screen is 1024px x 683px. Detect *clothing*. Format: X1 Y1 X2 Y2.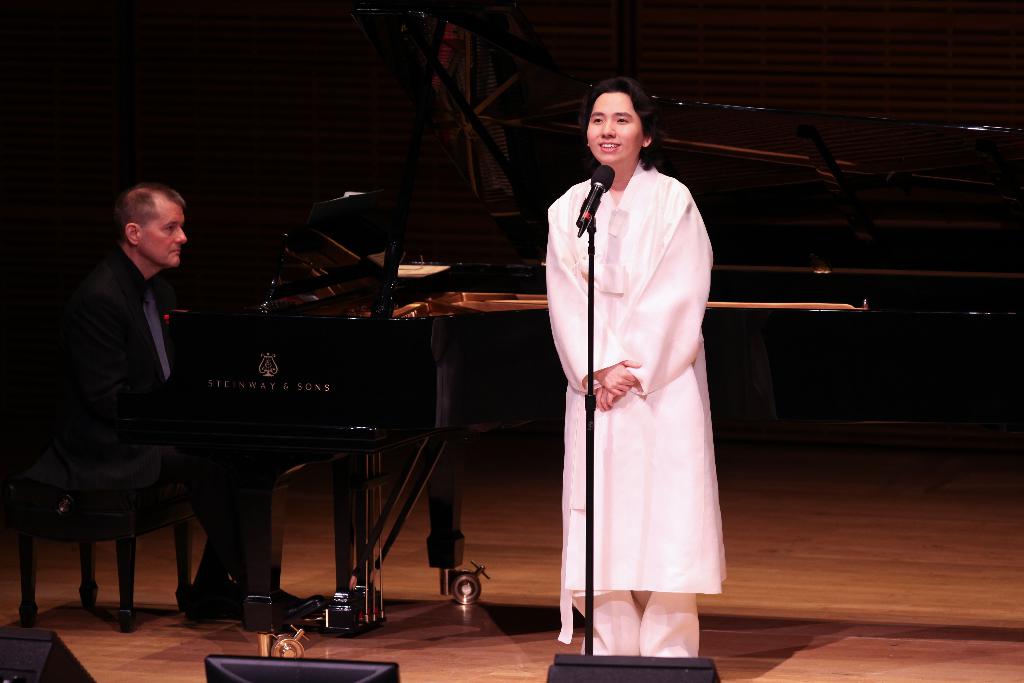
541 156 733 670.
